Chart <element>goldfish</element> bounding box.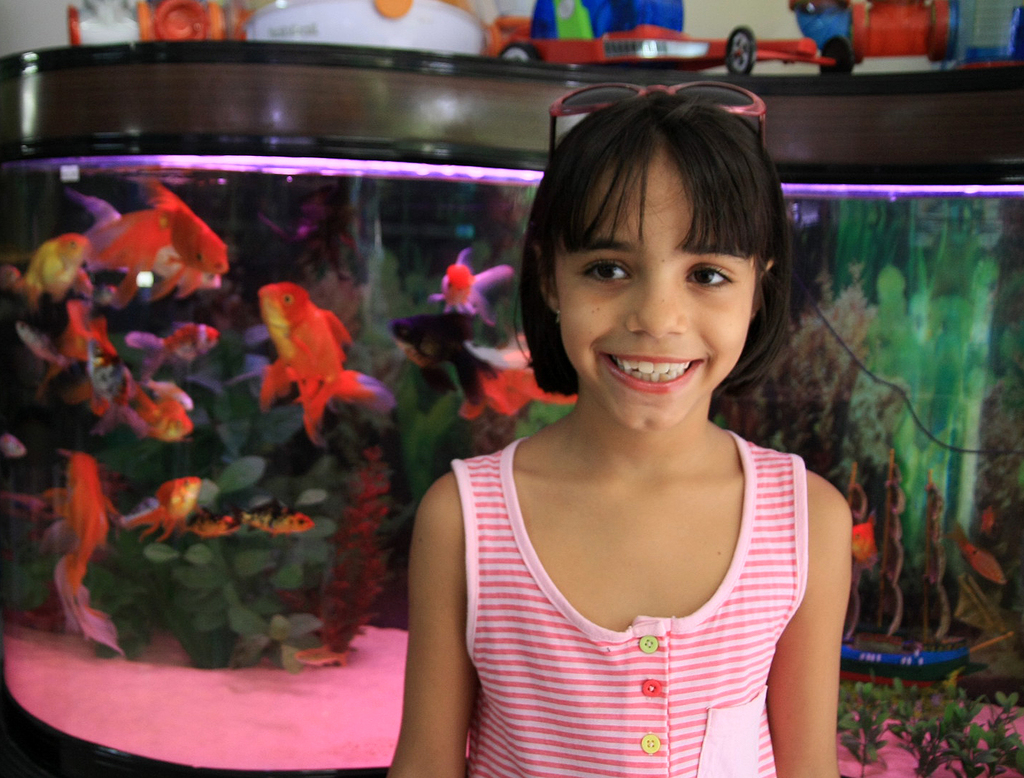
Charted: [x1=122, y1=474, x2=203, y2=536].
